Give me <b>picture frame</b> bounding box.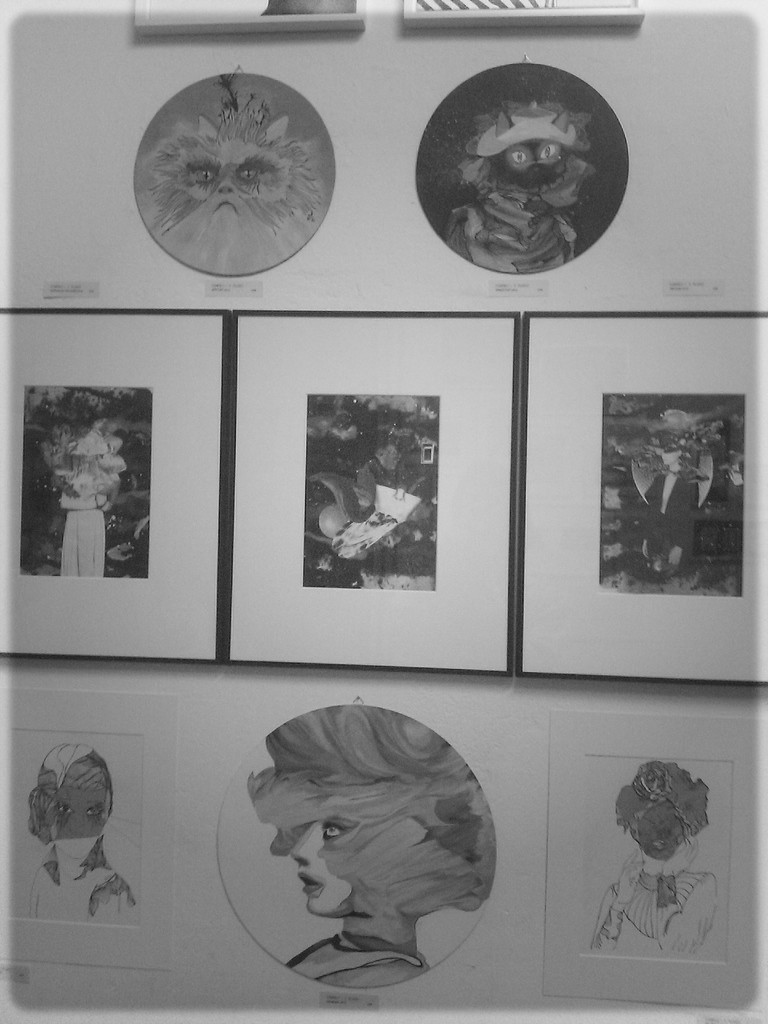
[0,305,227,669].
